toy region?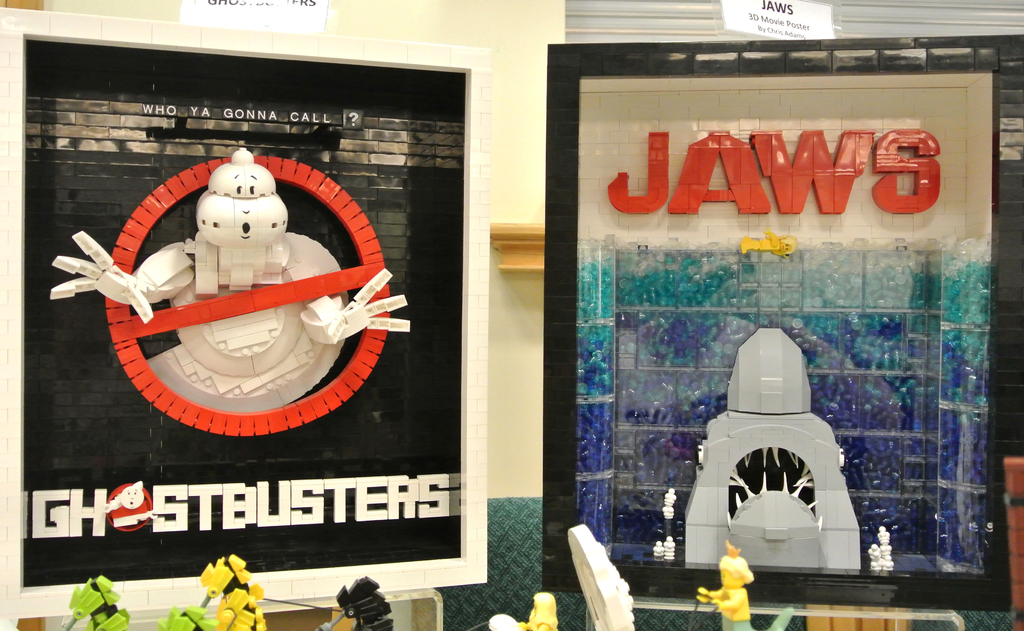
<region>695, 325, 879, 589</region>
